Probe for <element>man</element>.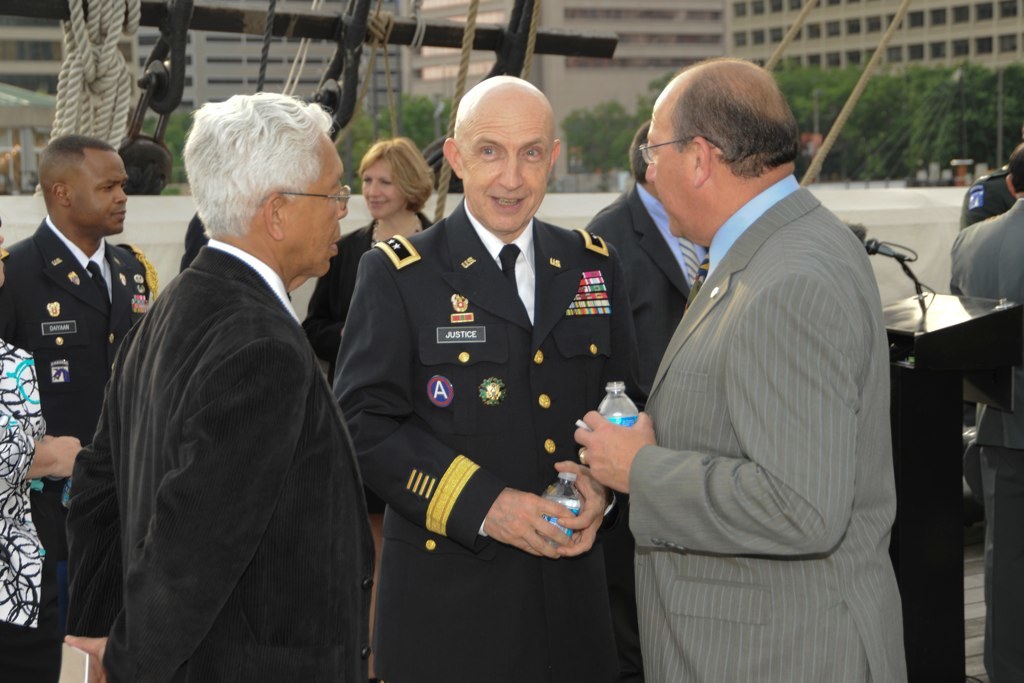
Probe result: 578,51,908,682.
